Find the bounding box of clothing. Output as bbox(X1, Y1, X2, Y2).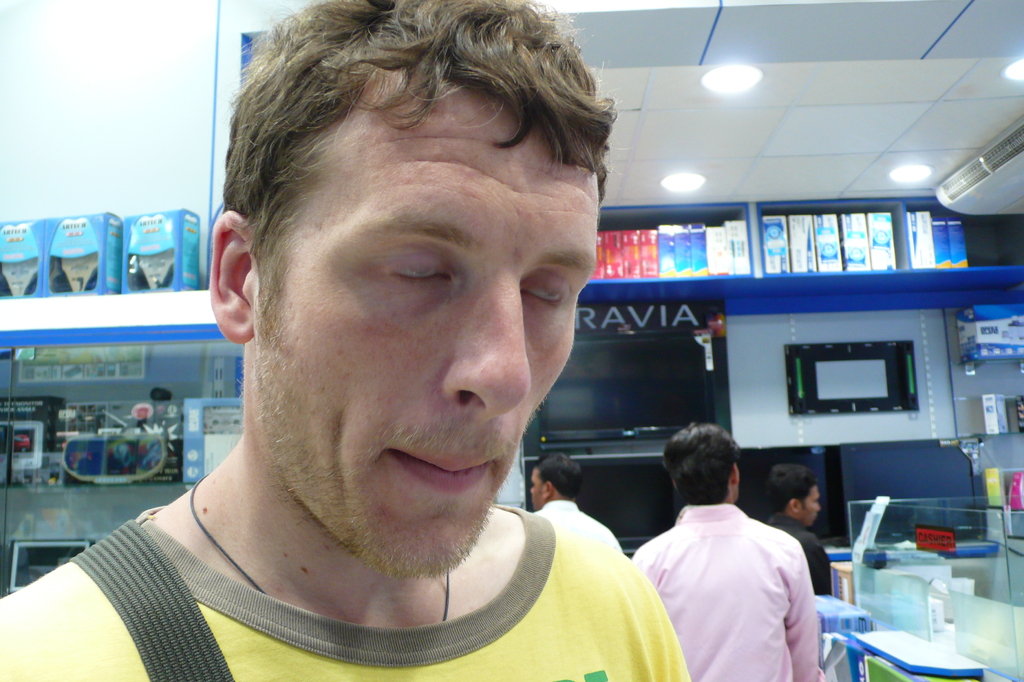
bbox(646, 488, 841, 681).
